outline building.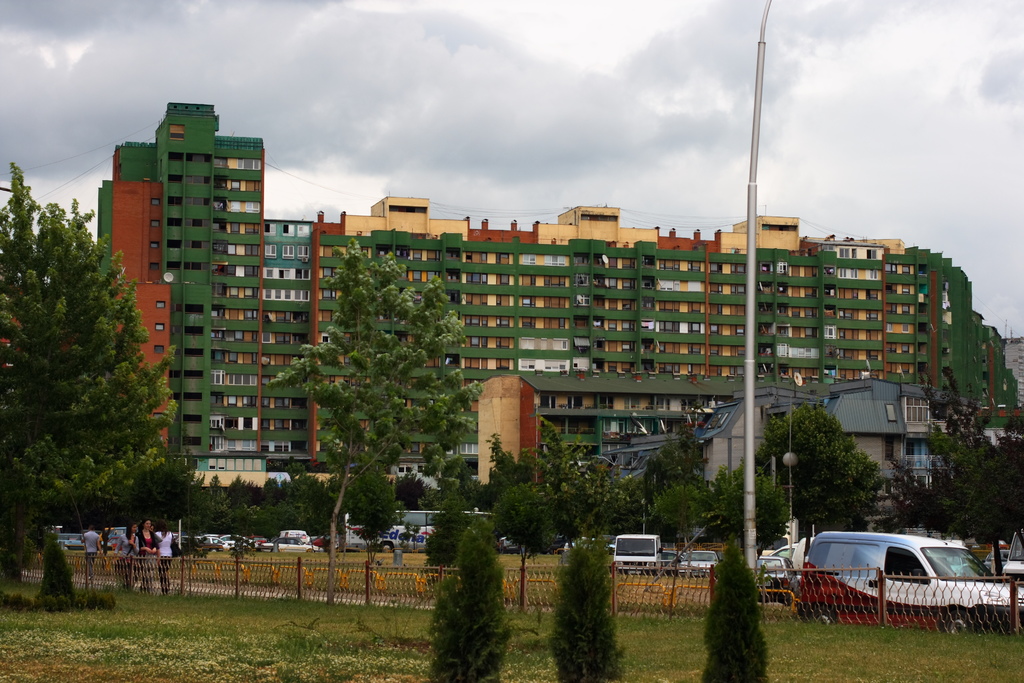
Outline: 93,99,1017,511.
